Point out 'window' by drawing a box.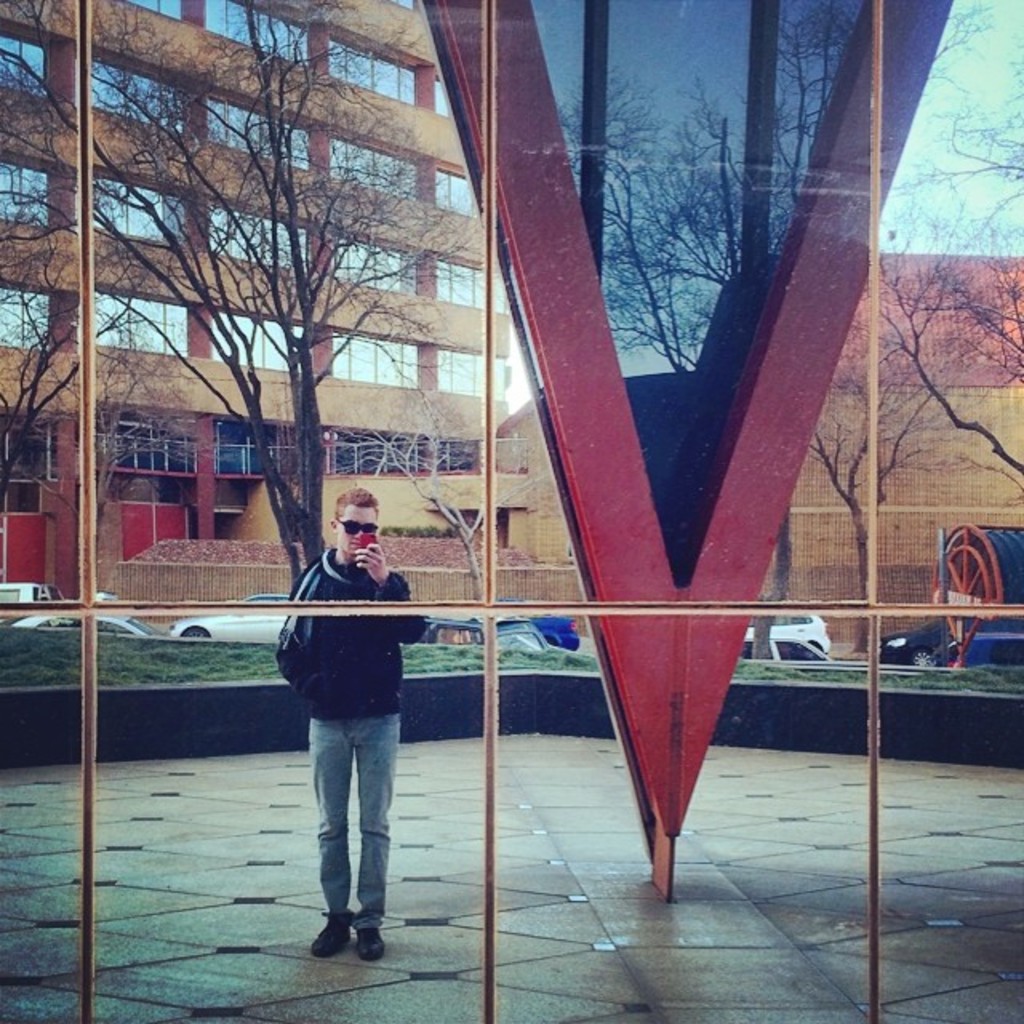
(430, 86, 448, 109).
